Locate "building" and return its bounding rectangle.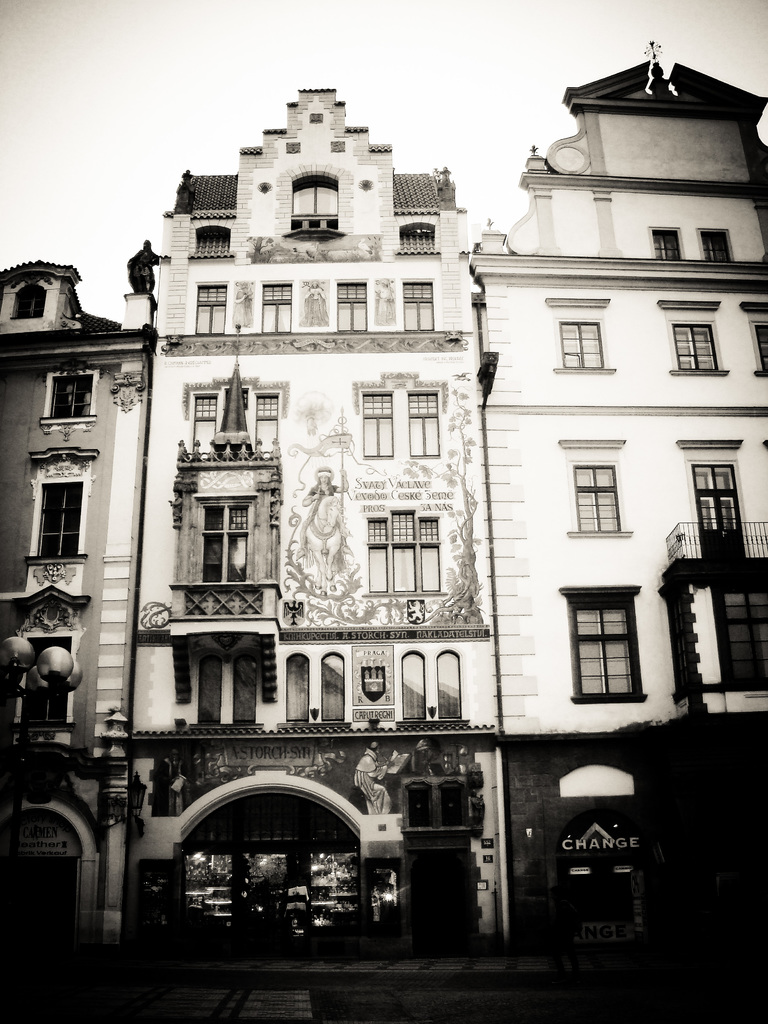
125 87 471 956.
